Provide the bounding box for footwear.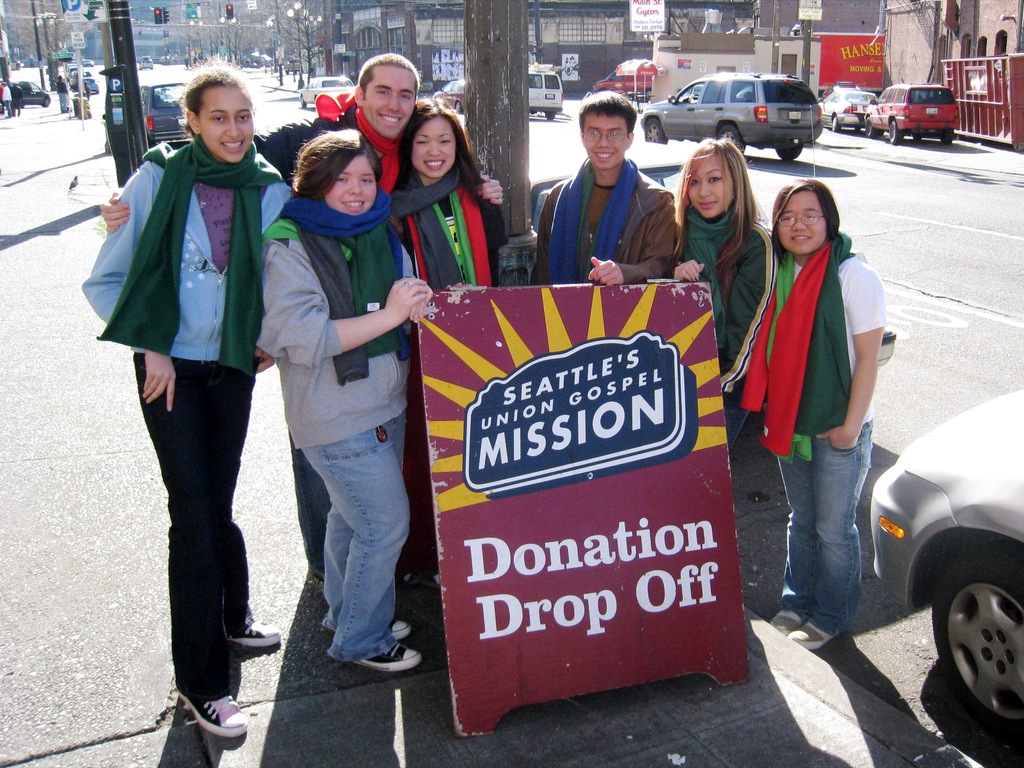
box=[773, 610, 803, 630].
